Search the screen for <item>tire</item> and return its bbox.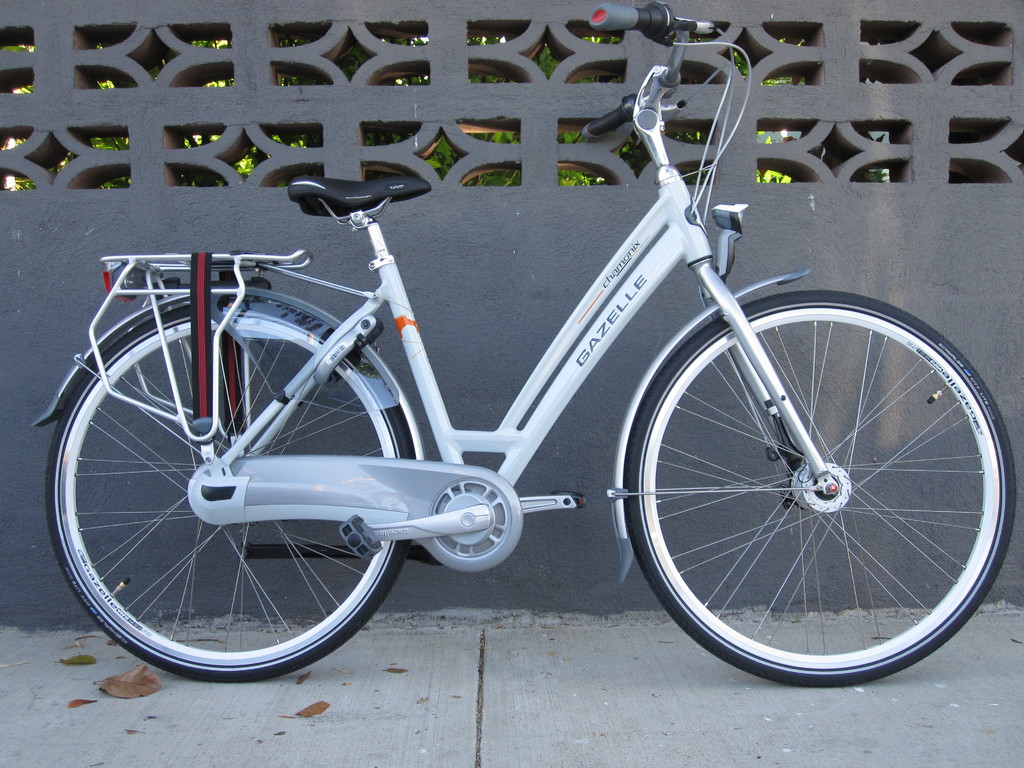
Found: box=[46, 307, 416, 685].
